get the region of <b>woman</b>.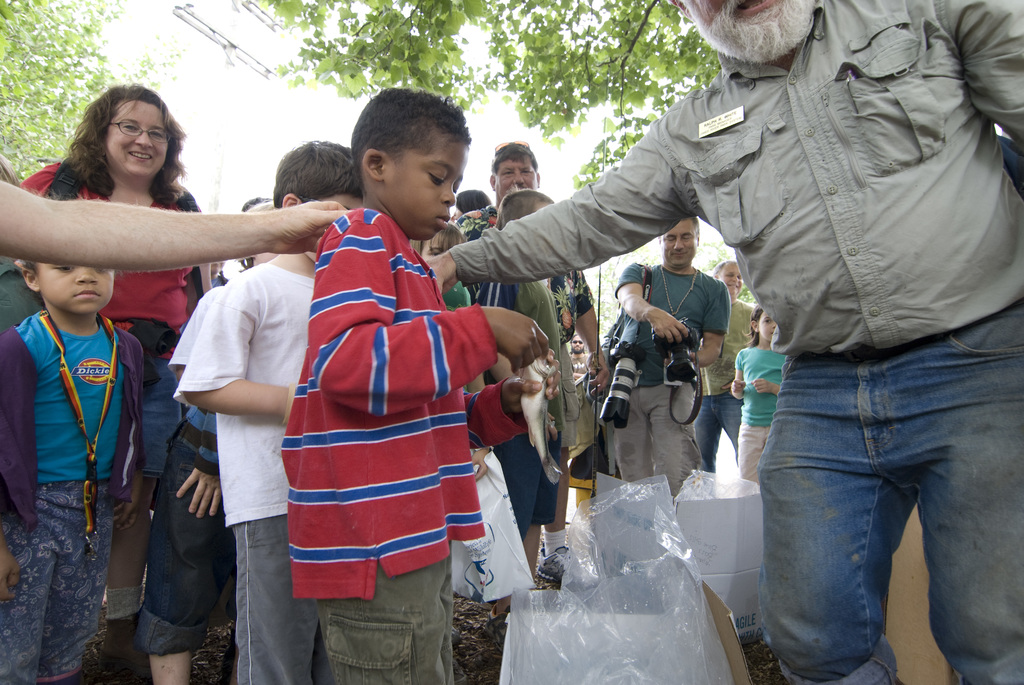
BBox(17, 84, 183, 684).
